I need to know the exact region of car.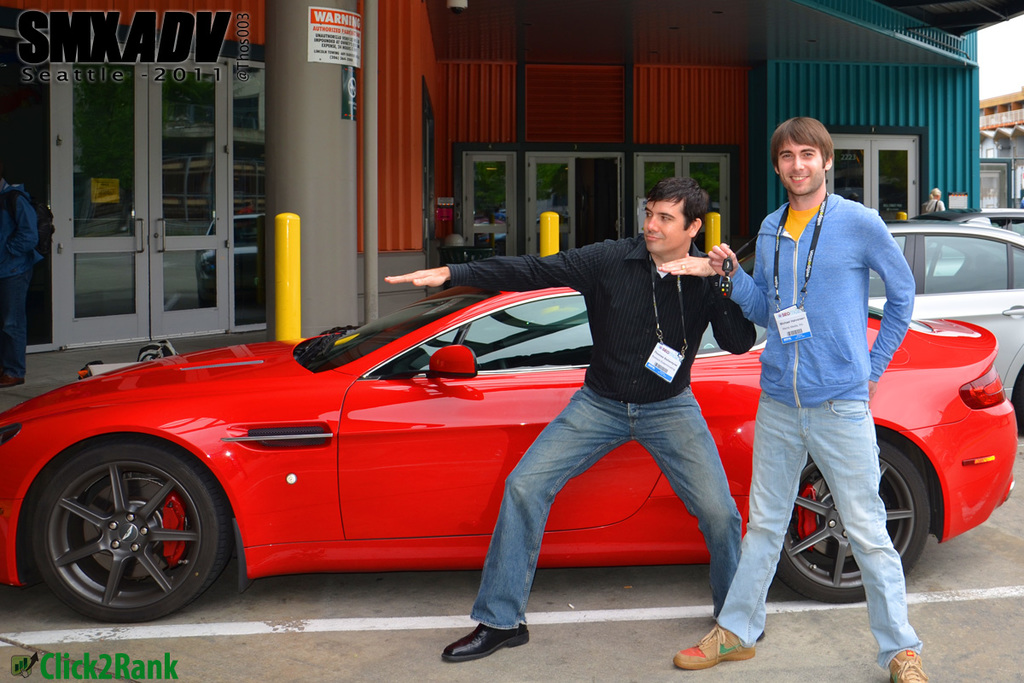
Region: x1=0 y1=283 x2=1021 y2=629.
